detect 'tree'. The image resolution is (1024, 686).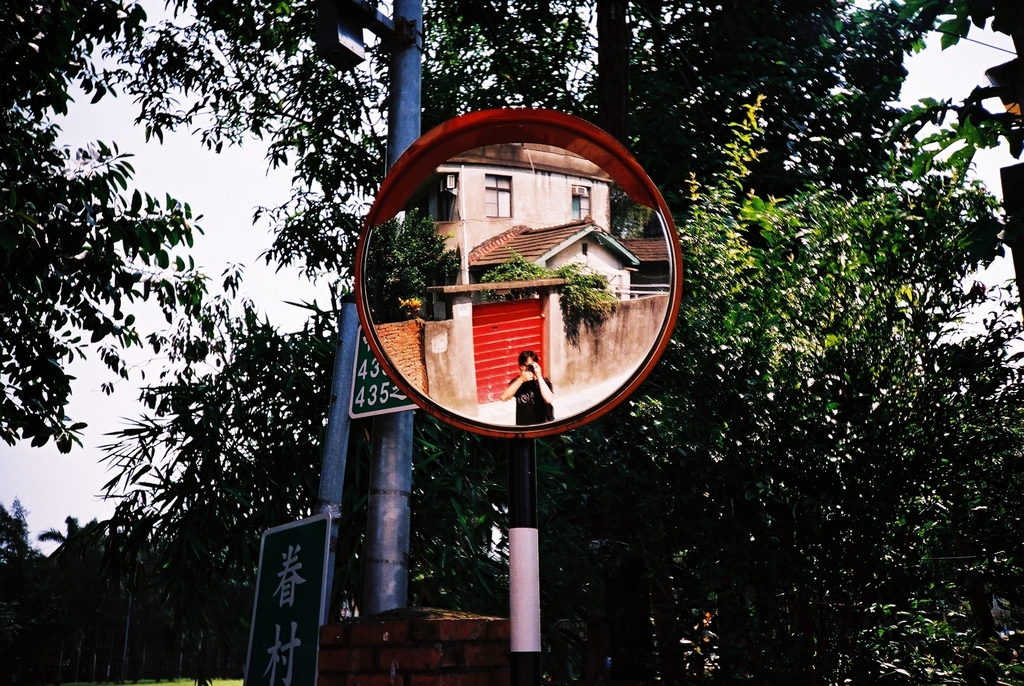
crop(415, 426, 536, 644).
